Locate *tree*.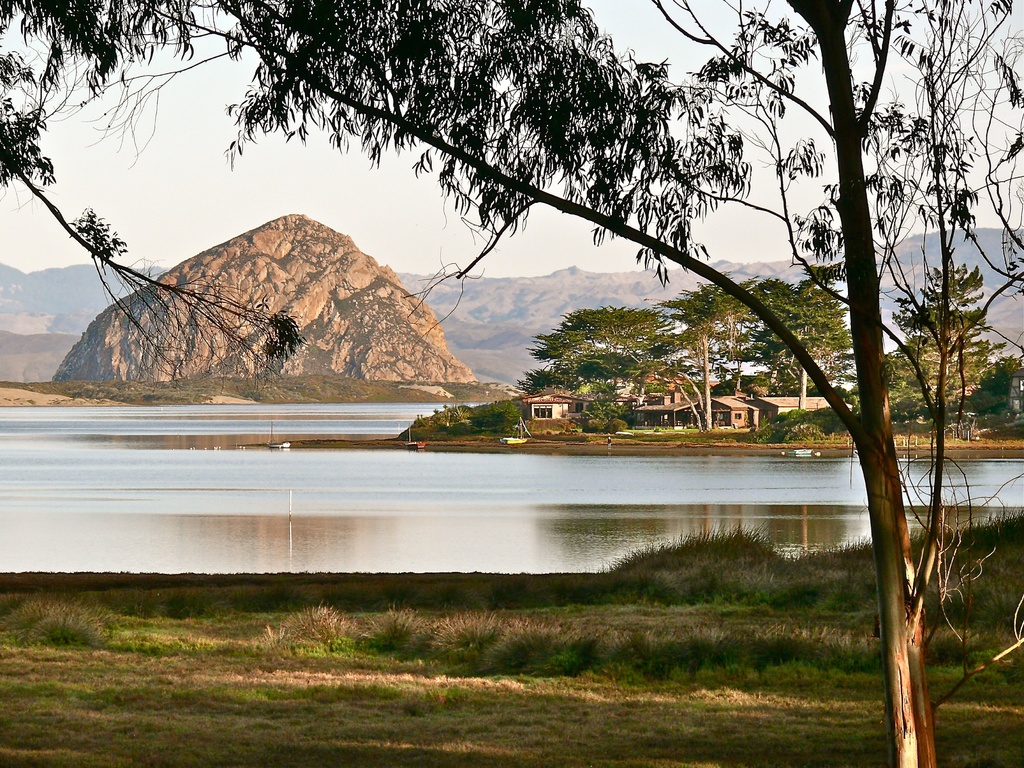
Bounding box: {"x1": 99, "y1": 21, "x2": 1004, "y2": 630}.
